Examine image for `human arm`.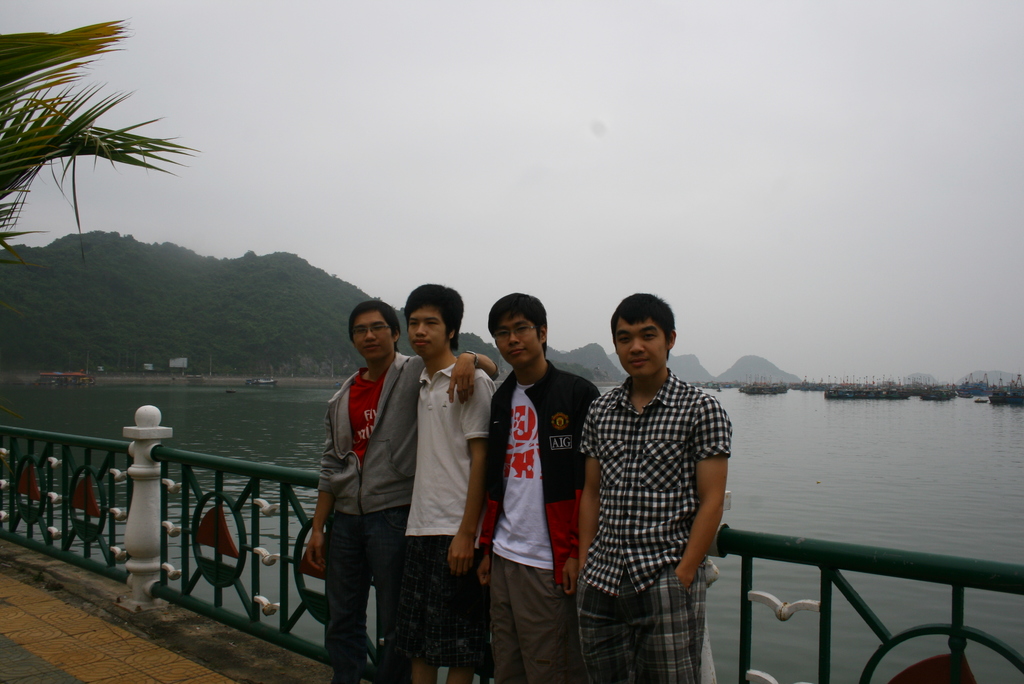
Examination result: region(444, 373, 500, 575).
